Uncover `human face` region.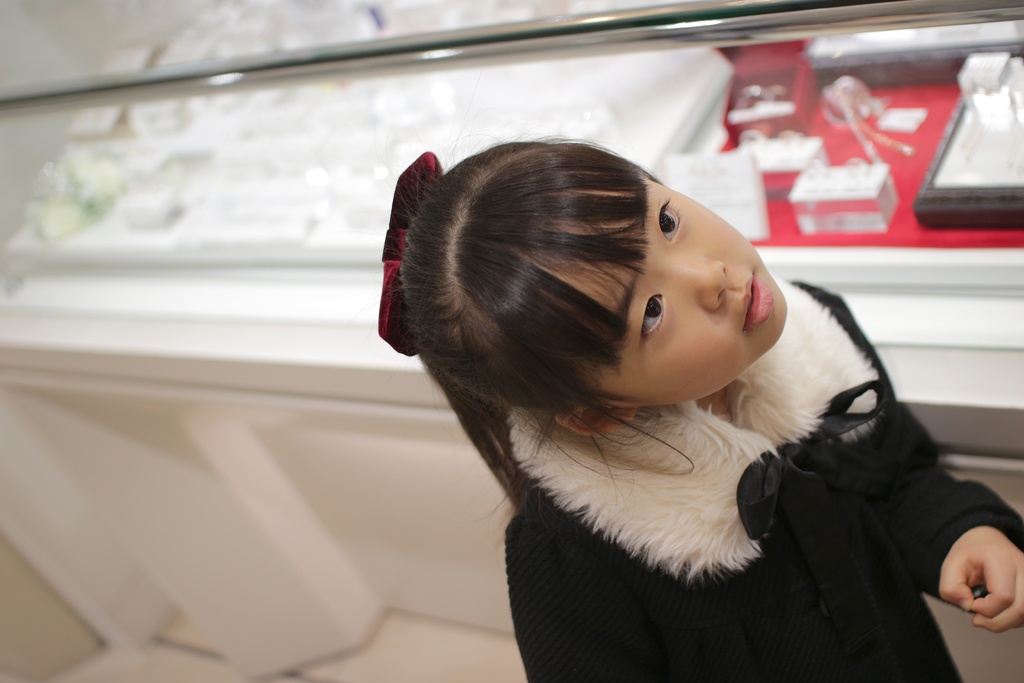
Uncovered: Rect(570, 173, 789, 407).
